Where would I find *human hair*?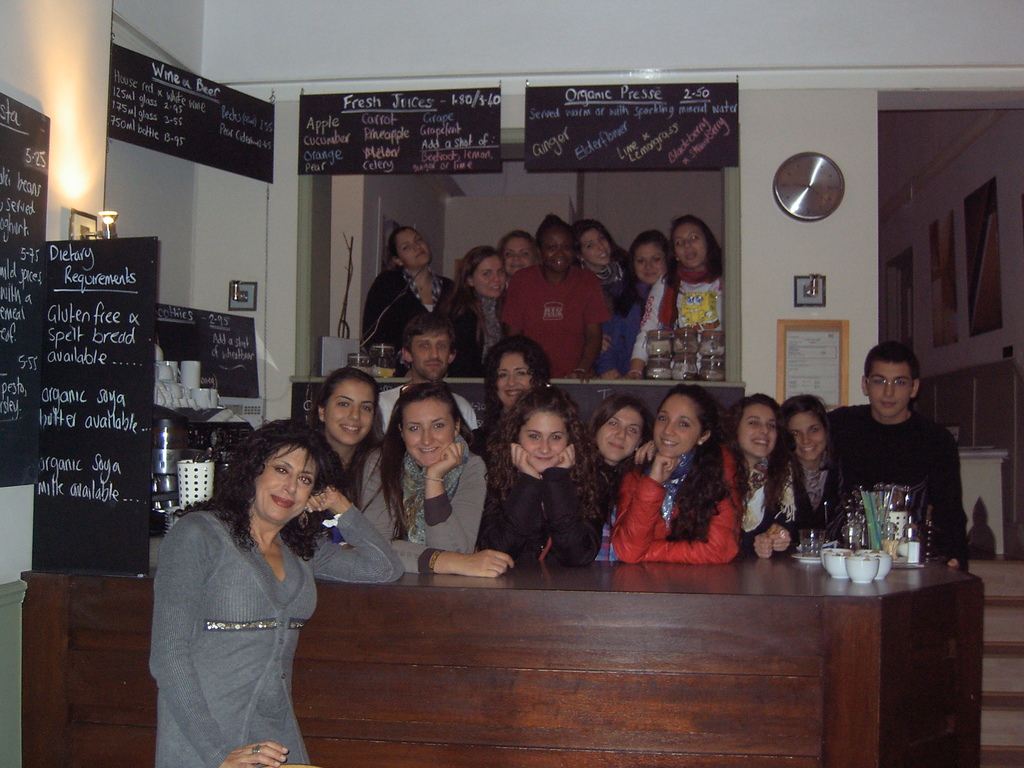
At left=540, top=213, right=578, bottom=246.
